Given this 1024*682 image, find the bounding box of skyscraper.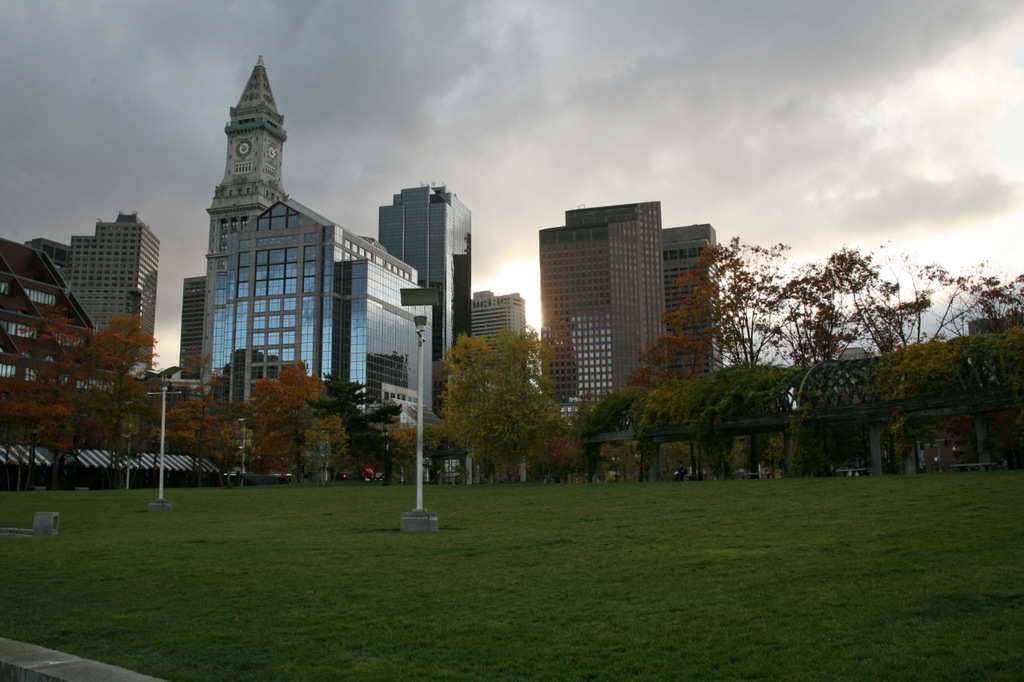
(left=367, top=180, right=476, bottom=378).
